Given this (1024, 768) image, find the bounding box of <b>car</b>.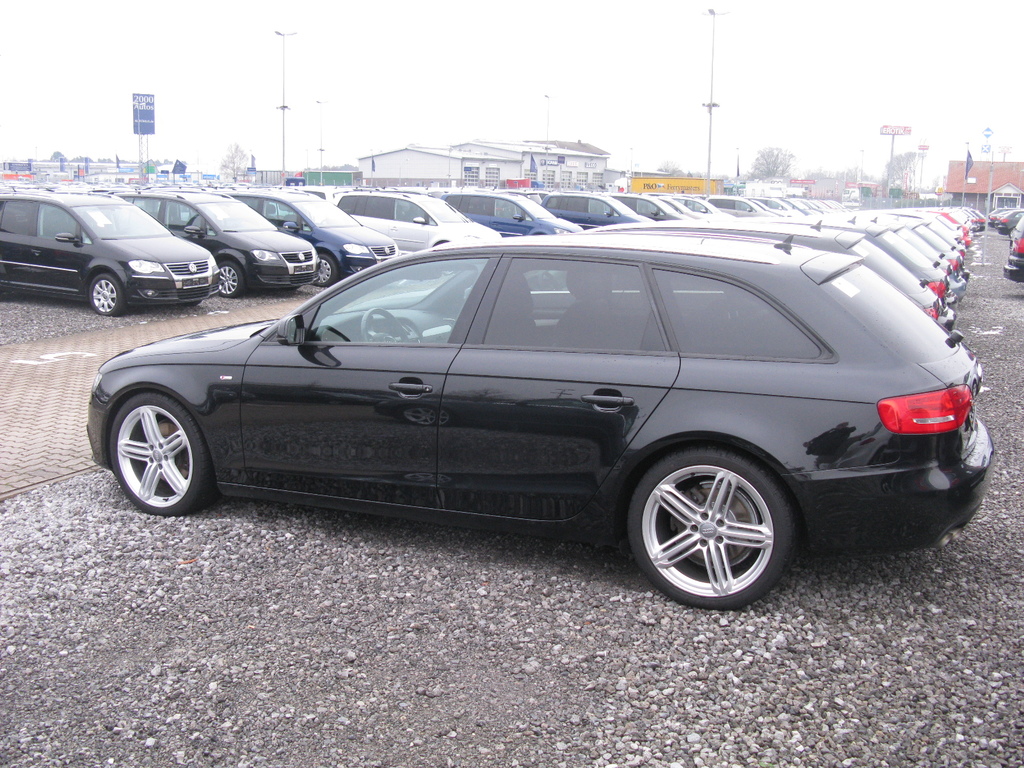
<region>1003, 211, 1023, 236</region>.
